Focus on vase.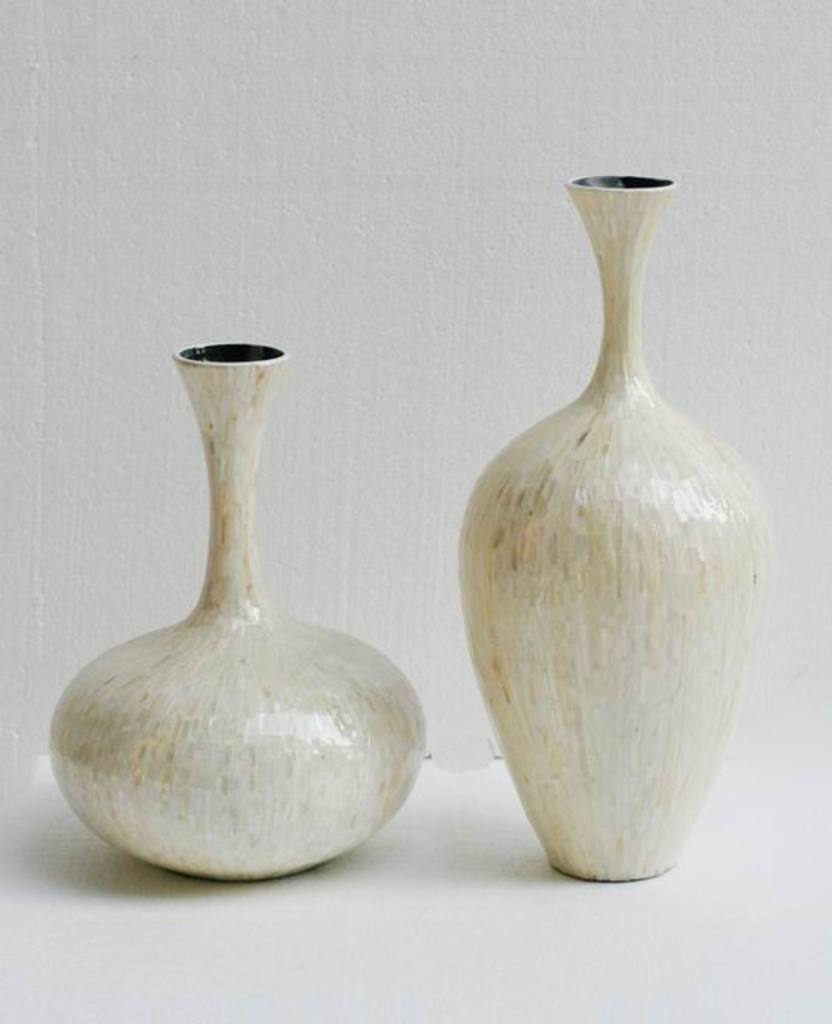
Focused at x1=44 y1=337 x2=428 y2=881.
